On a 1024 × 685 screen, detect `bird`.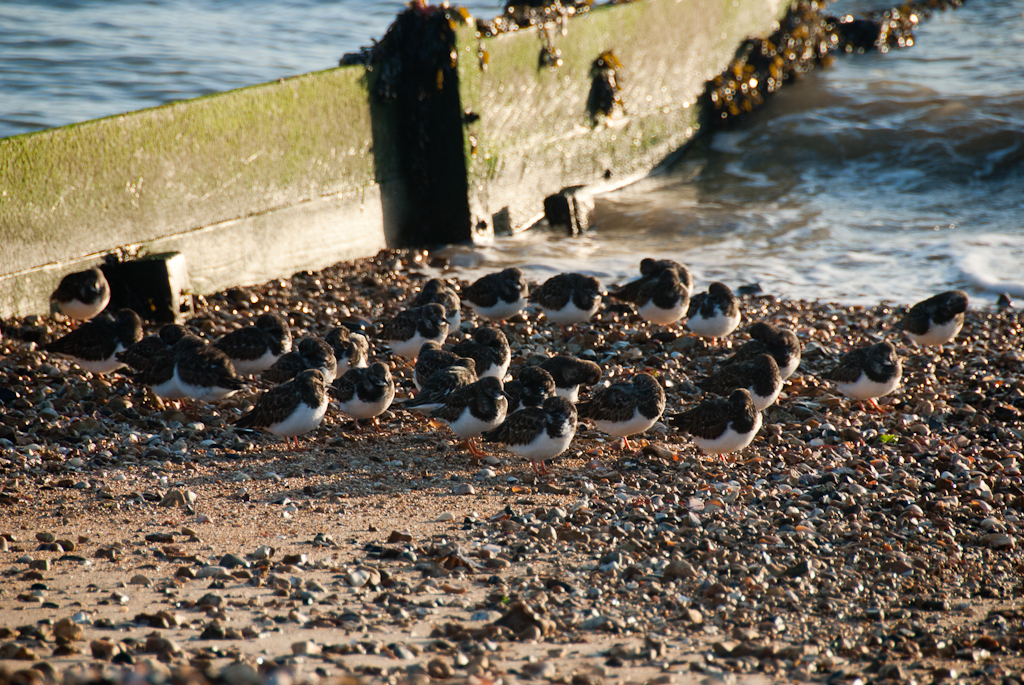
{"left": 467, "top": 322, "right": 517, "bottom": 371}.
